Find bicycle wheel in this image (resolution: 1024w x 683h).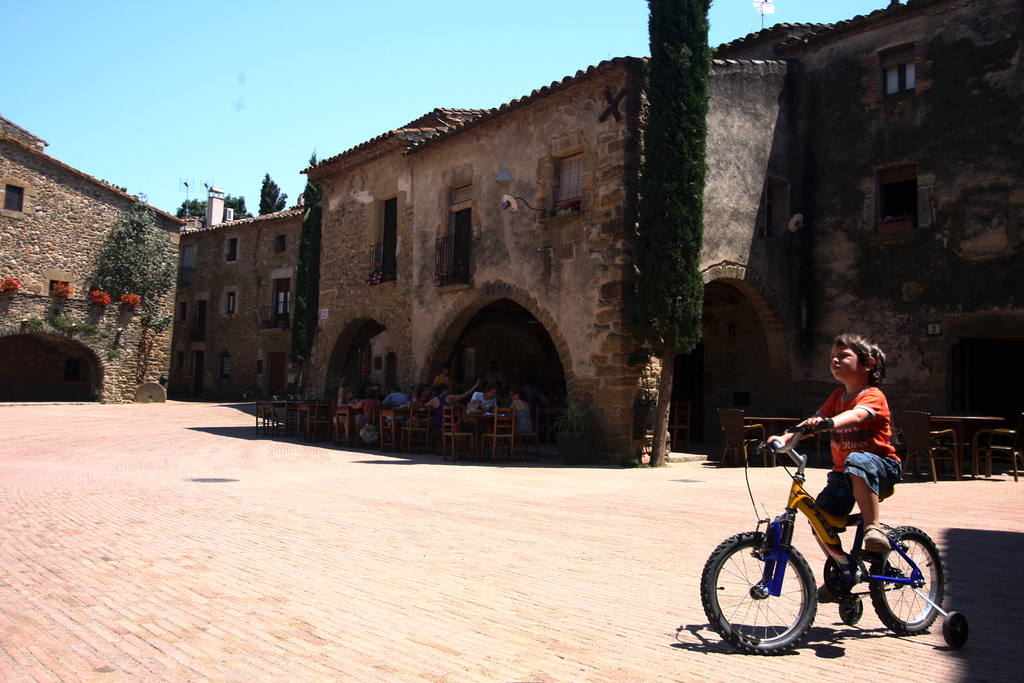
rect(881, 523, 939, 654).
